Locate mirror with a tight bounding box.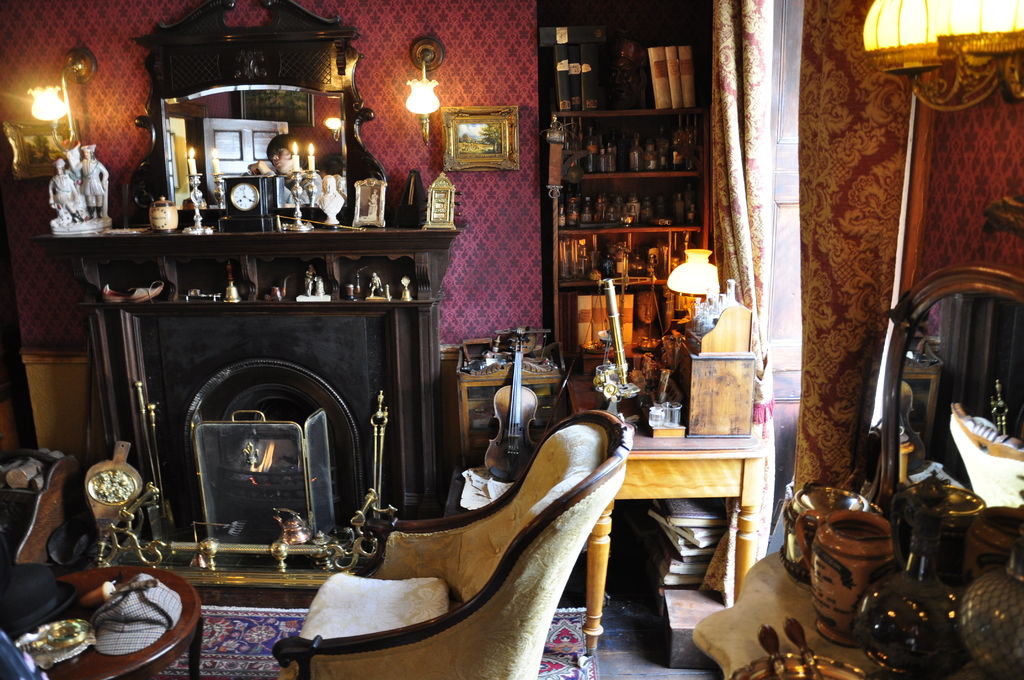
x1=163, y1=85, x2=342, y2=206.
